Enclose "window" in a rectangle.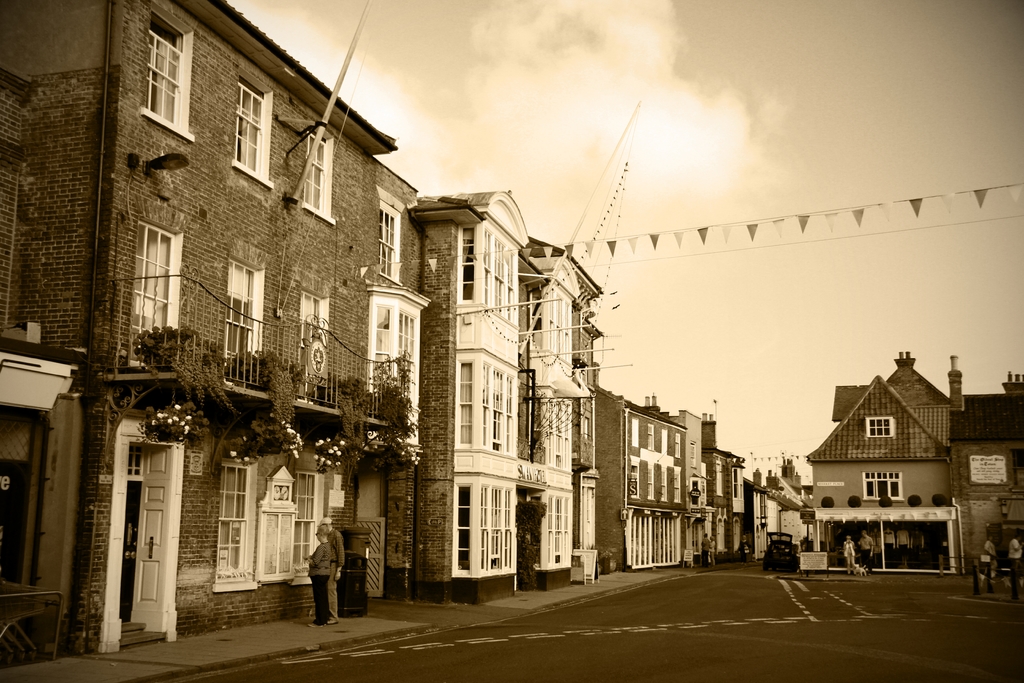
Rect(628, 465, 641, 498).
